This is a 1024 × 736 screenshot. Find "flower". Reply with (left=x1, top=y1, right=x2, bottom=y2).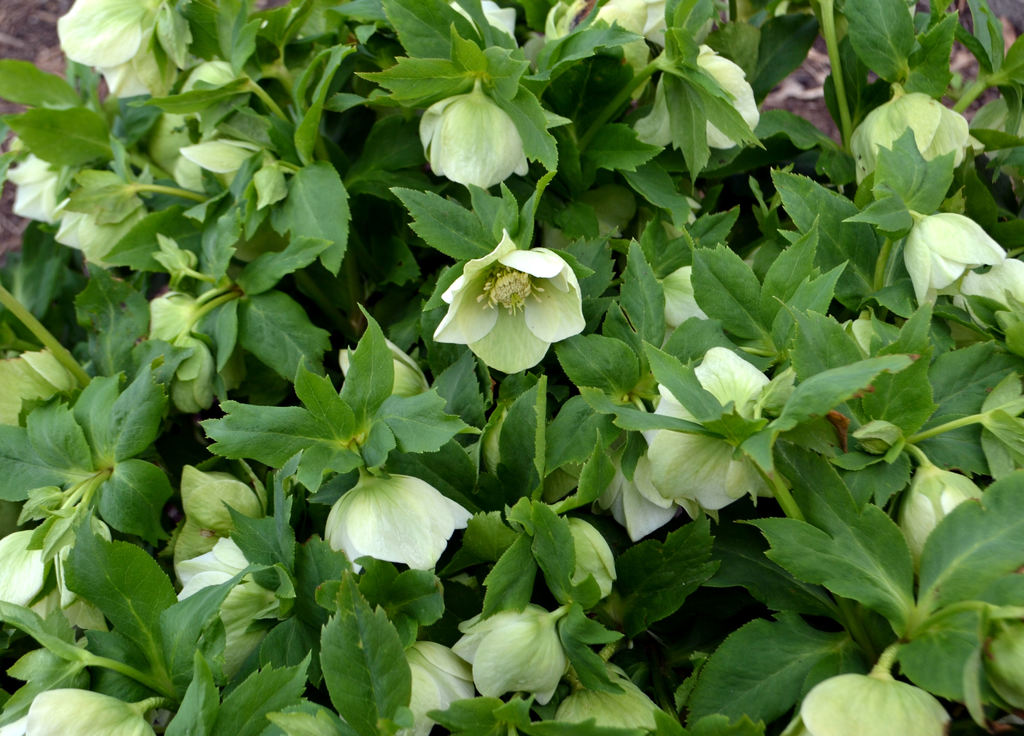
(left=321, top=465, right=472, bottom=572).
